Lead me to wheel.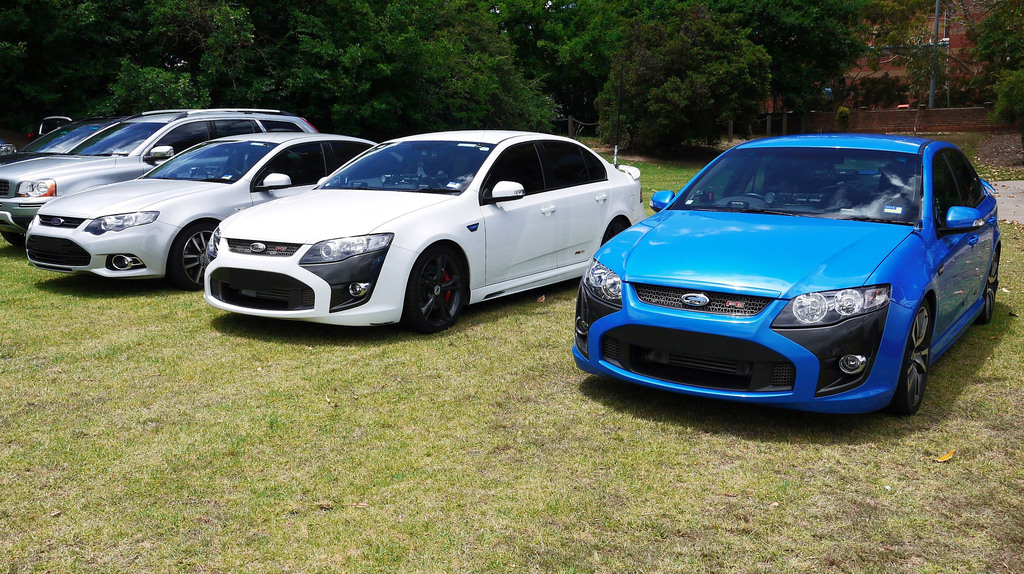
Lead to left=168, top=228, right=214, bottom=295.
